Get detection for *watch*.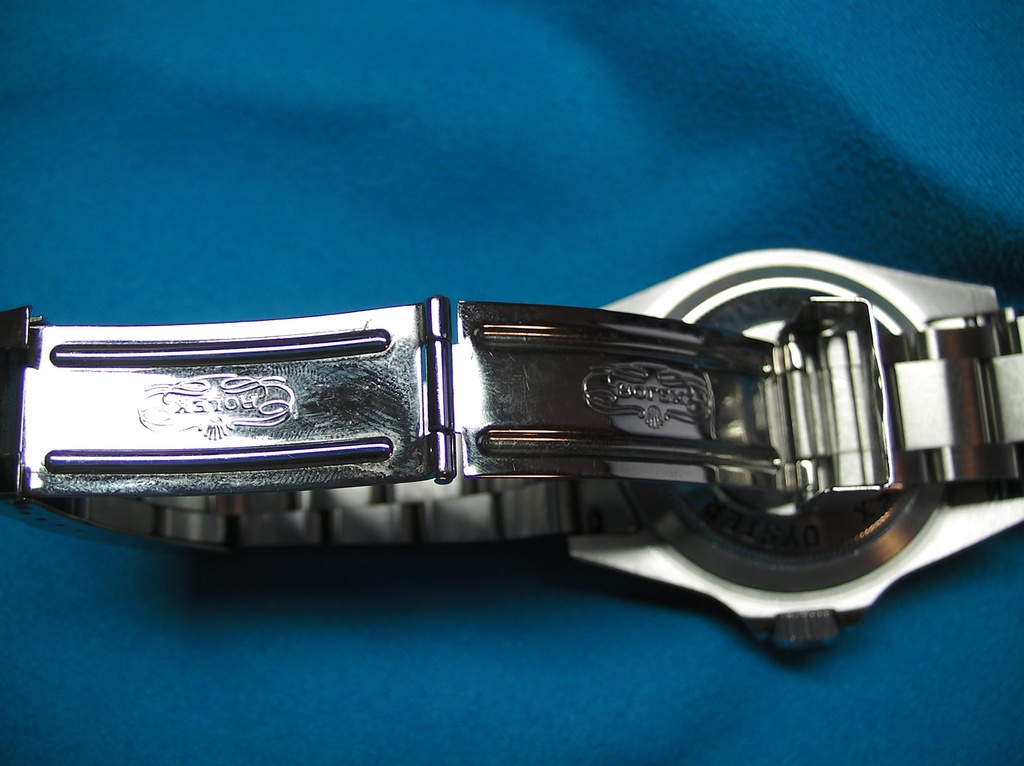
Detection: 0/257/1023/684.
